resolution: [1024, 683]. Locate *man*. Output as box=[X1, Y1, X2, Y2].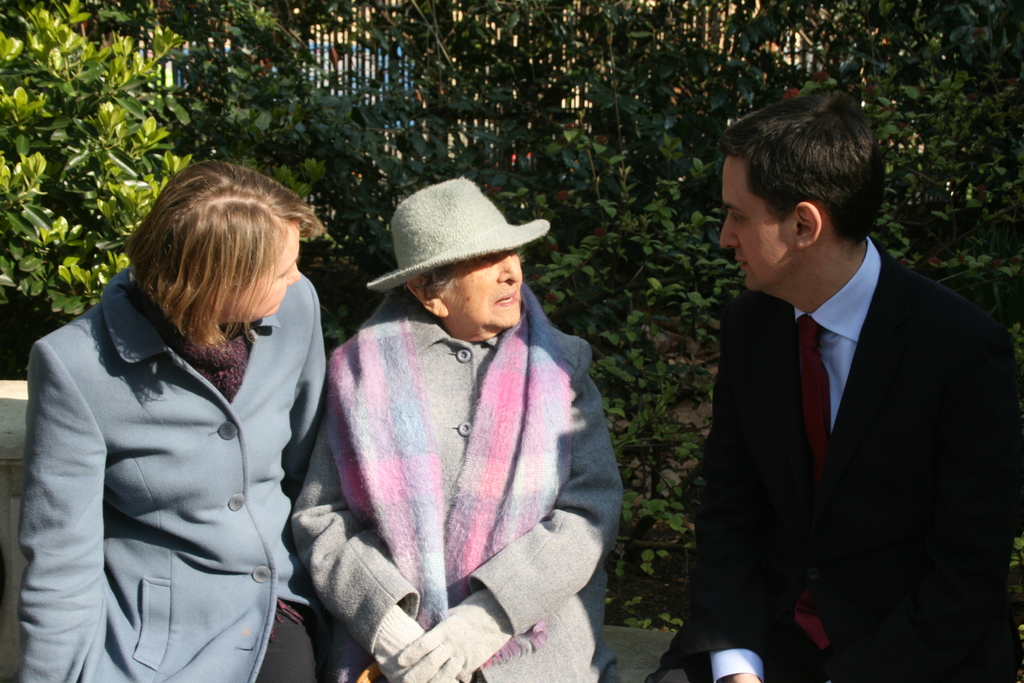
box=[676, 103, 1009, 650].
